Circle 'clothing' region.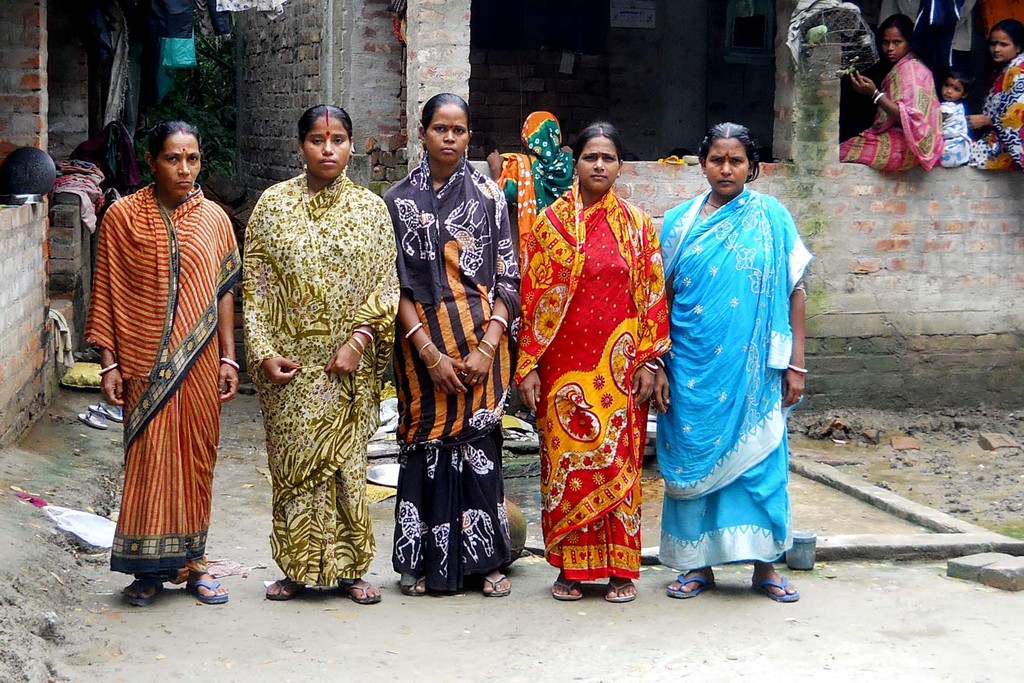
Region: [652, 142, 812, 582].
